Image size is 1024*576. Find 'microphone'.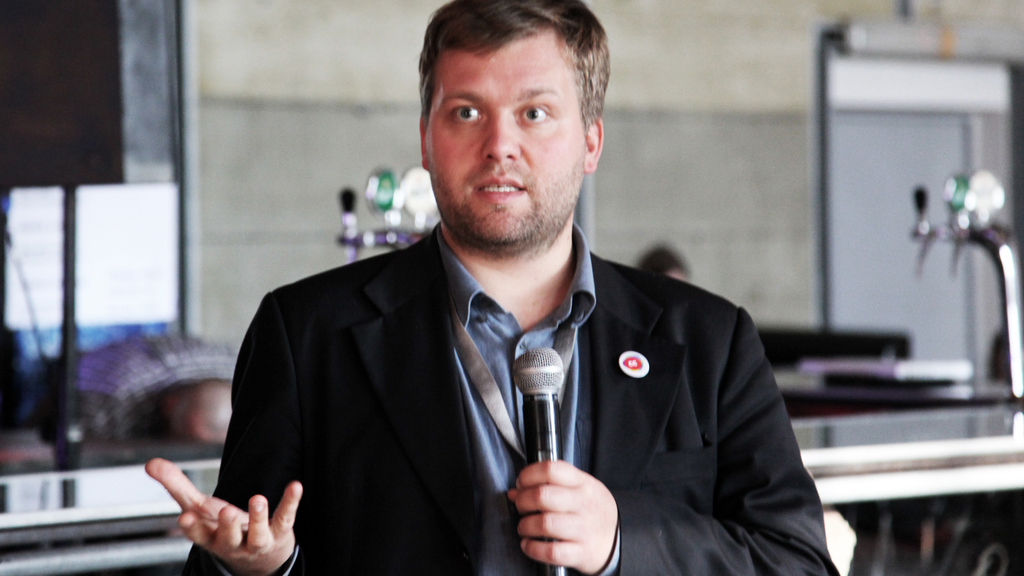
508 347 570 575.
